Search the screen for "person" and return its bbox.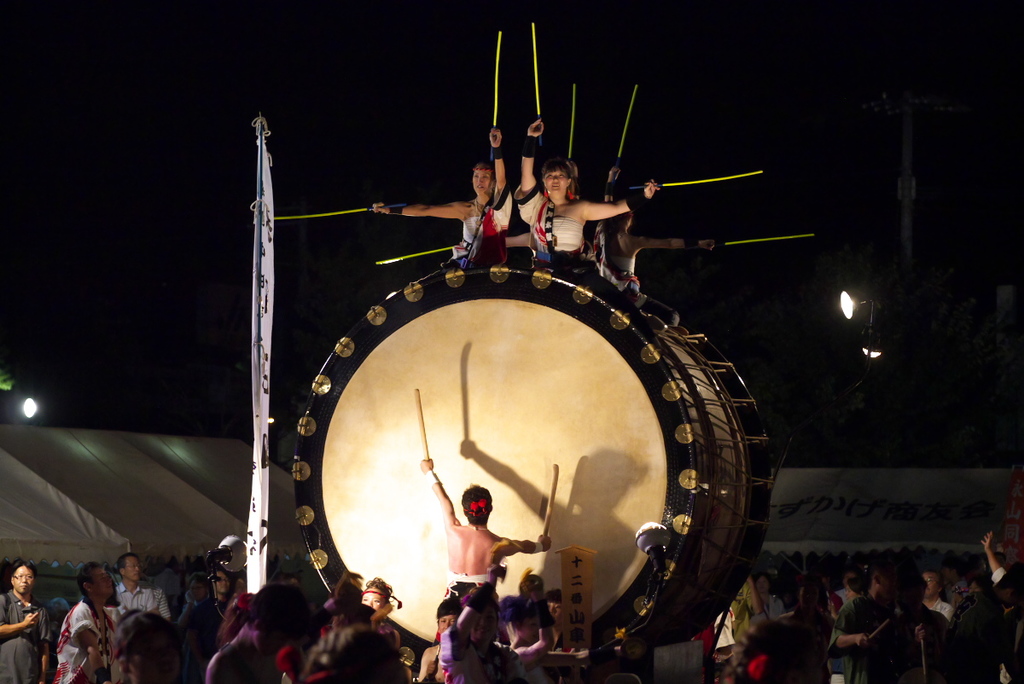
Found: [left=880, top=565, right=948, bottom=683].
